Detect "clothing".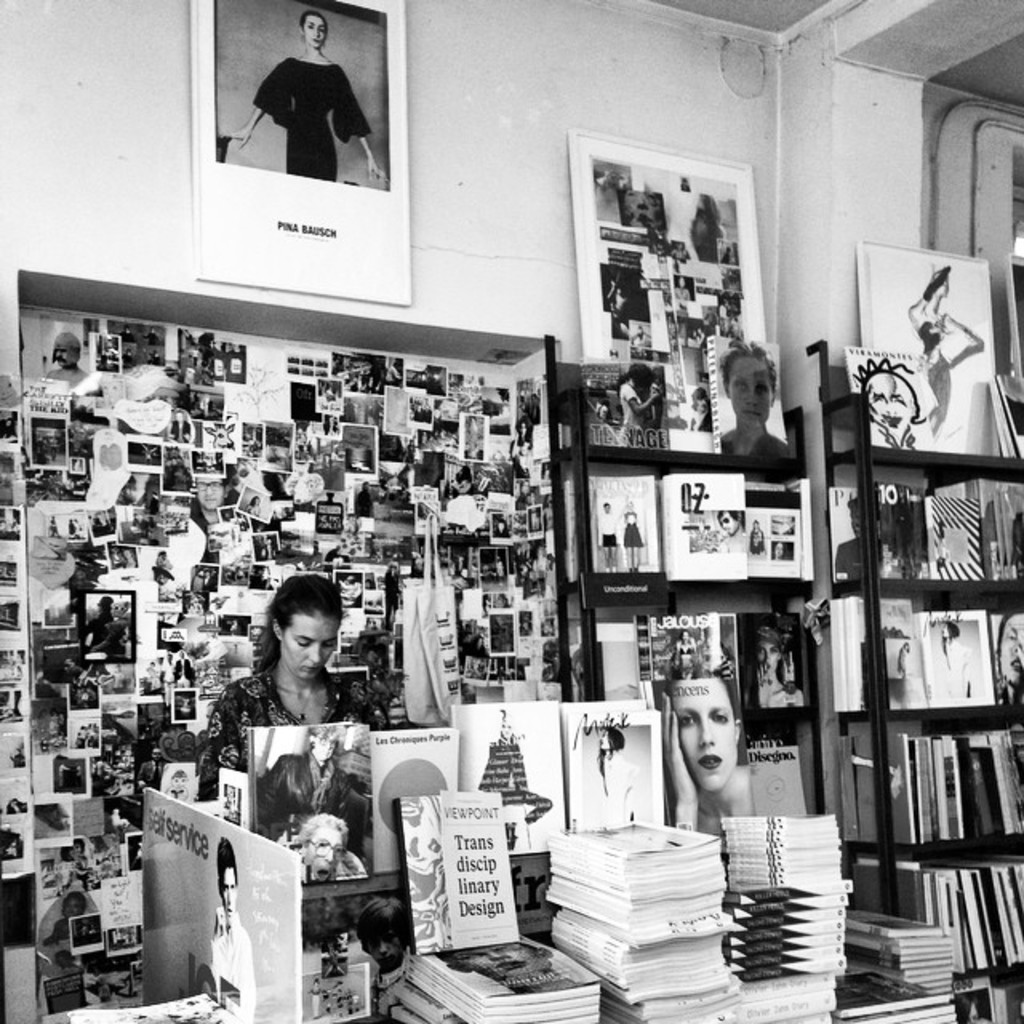
Detected at box(920, 363, 957, 430).
